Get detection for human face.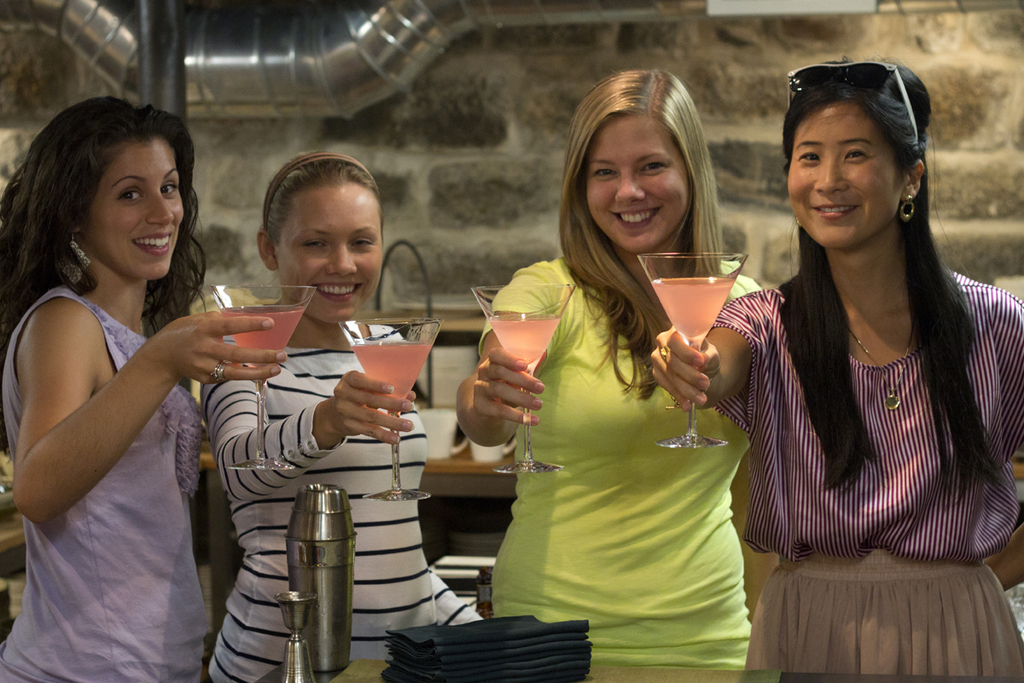
Detection: [785, 102, 907, 248].
